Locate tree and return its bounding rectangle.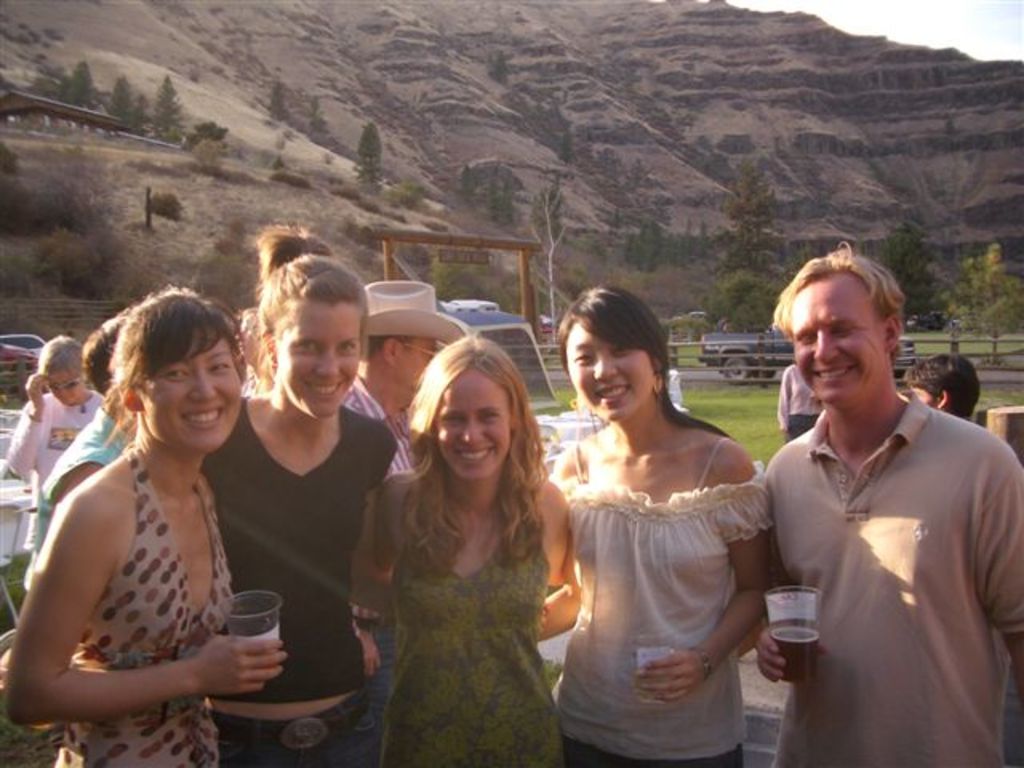
104:74:138:120.
